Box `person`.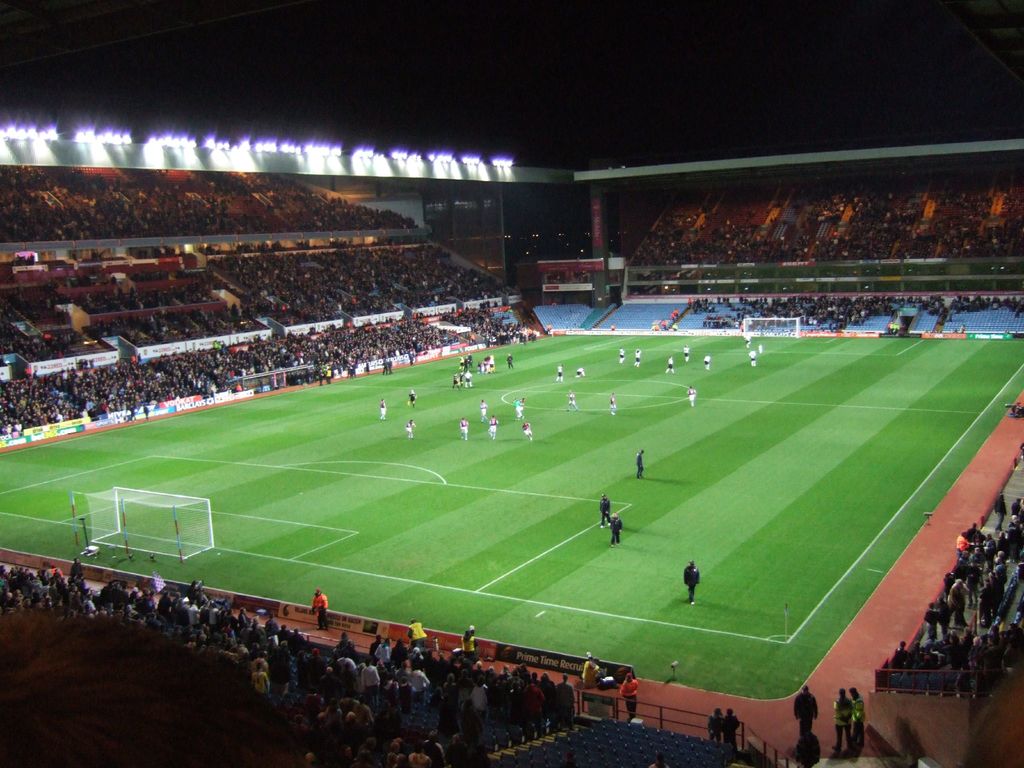
<box>408,617,431,653</box>.
